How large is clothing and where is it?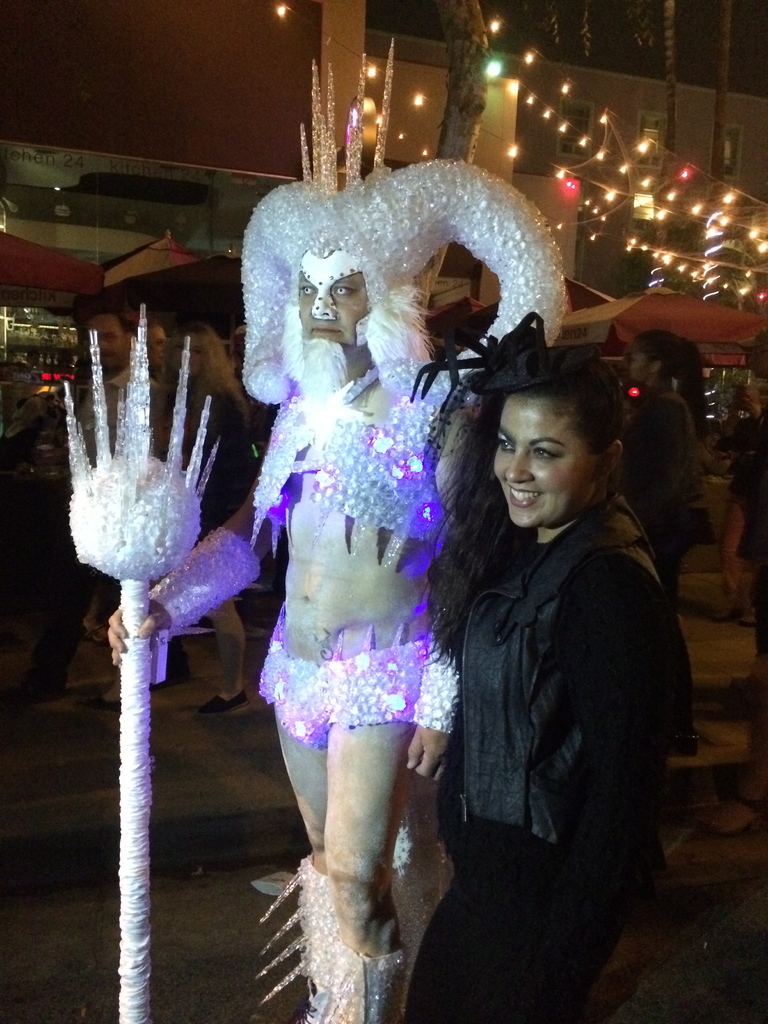
Bounding box: box=[405, 497, 699, 1023].
